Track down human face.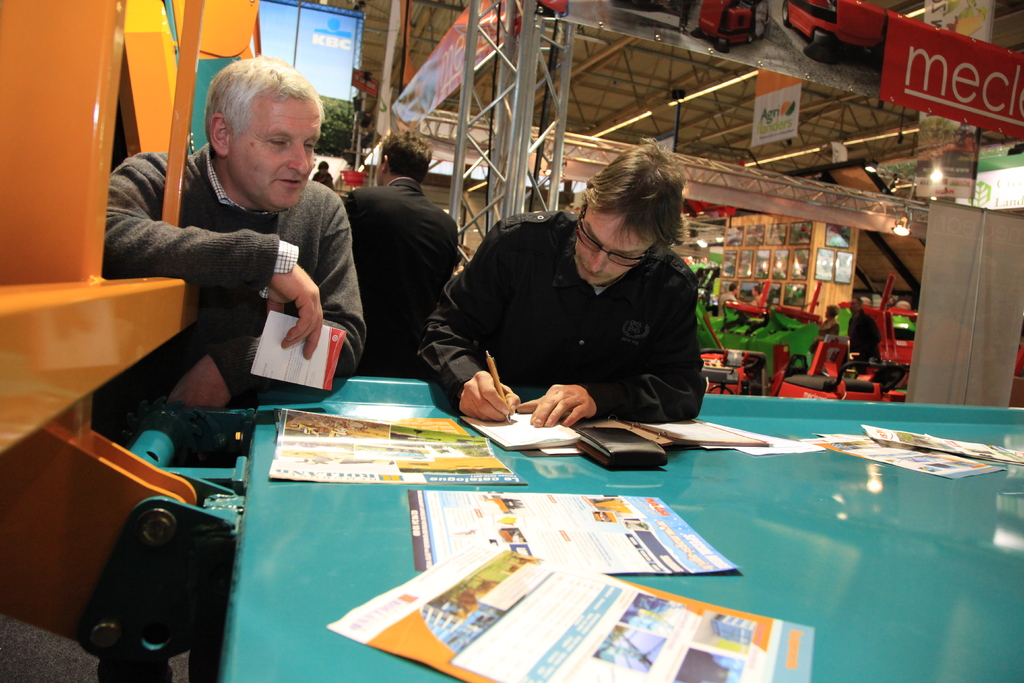
Tracked to <bbox>579, 204, 650, 288</bbox>.
